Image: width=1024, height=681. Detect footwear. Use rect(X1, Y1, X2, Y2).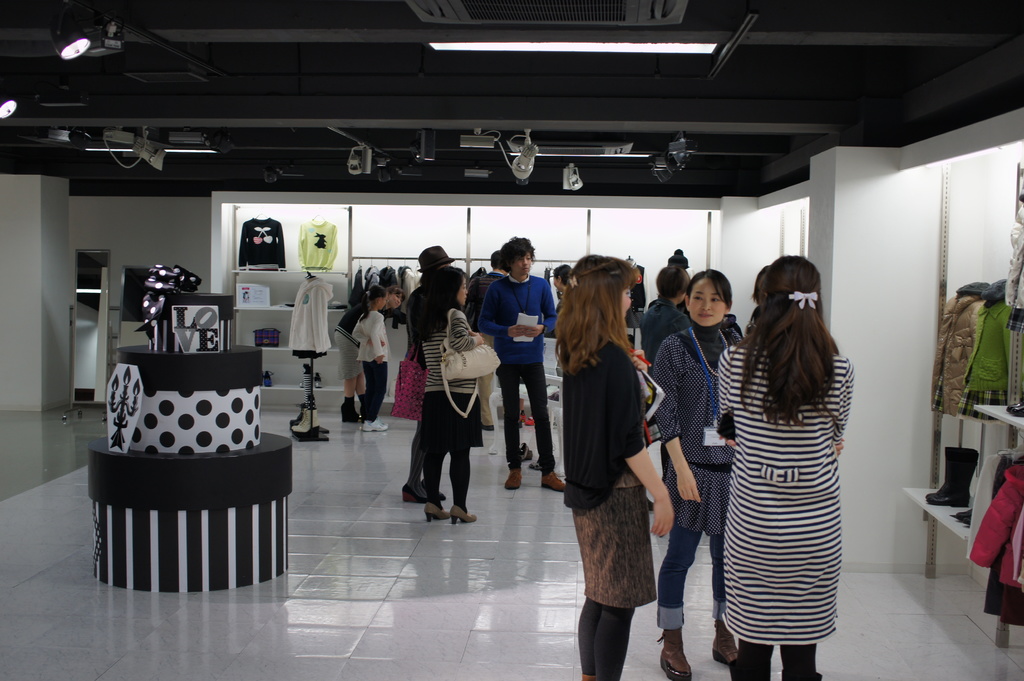
rect(422, 475, 447, 501).
